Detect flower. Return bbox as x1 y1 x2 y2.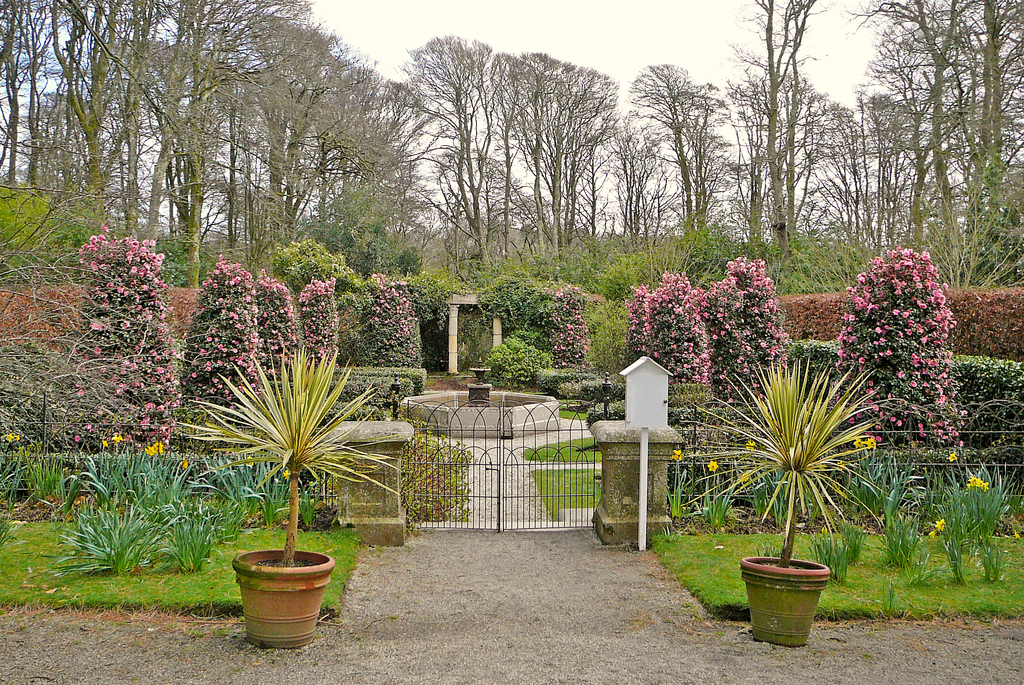
946 451 957 462.
